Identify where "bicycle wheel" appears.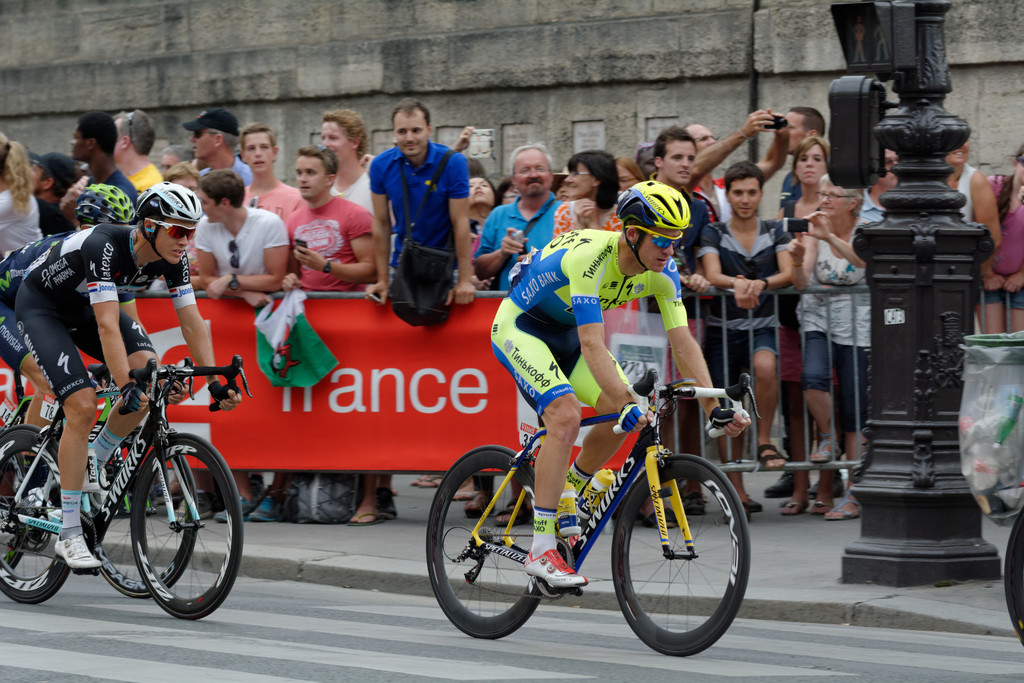
Appears at select_region(429, 443, 544, 641).
